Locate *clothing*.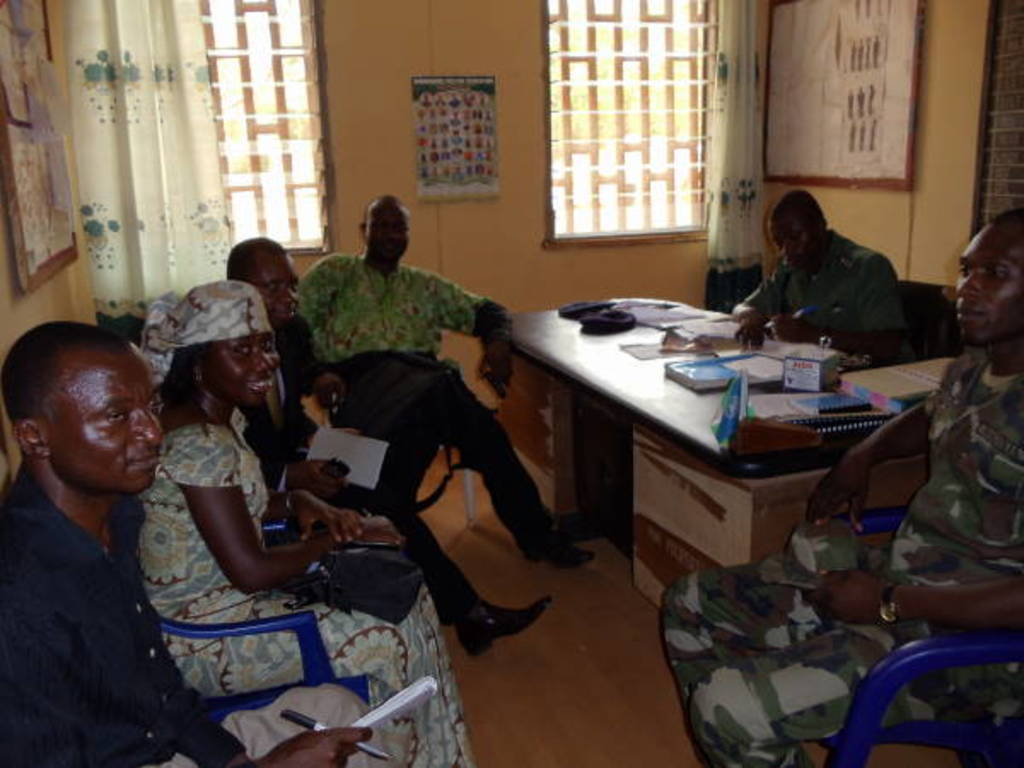
Bounding box: [0,454,393,766].
